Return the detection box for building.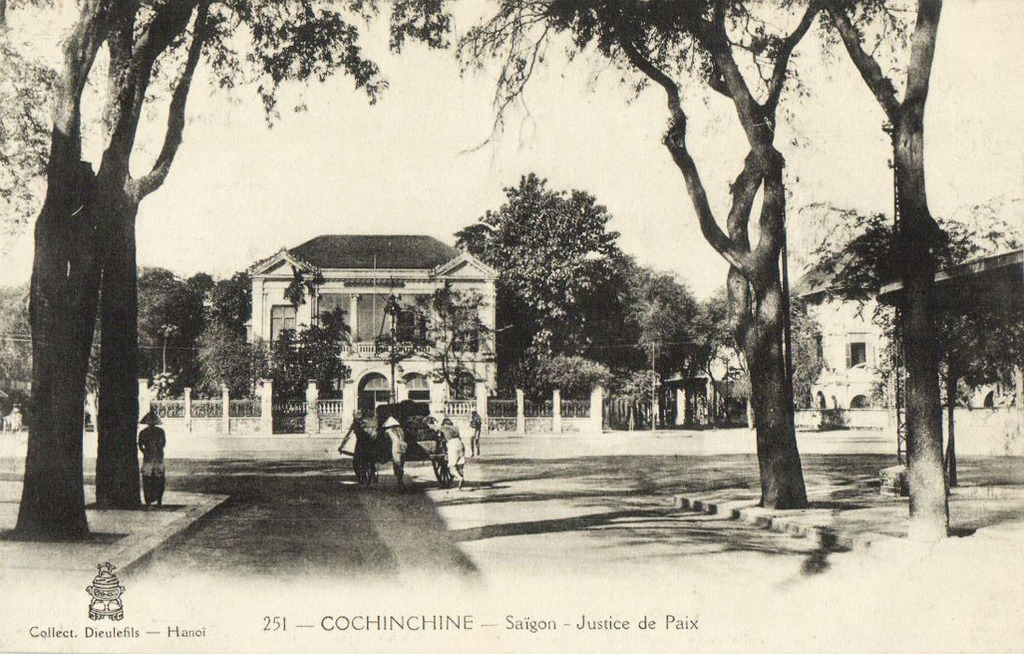
(244,236,498,411).
